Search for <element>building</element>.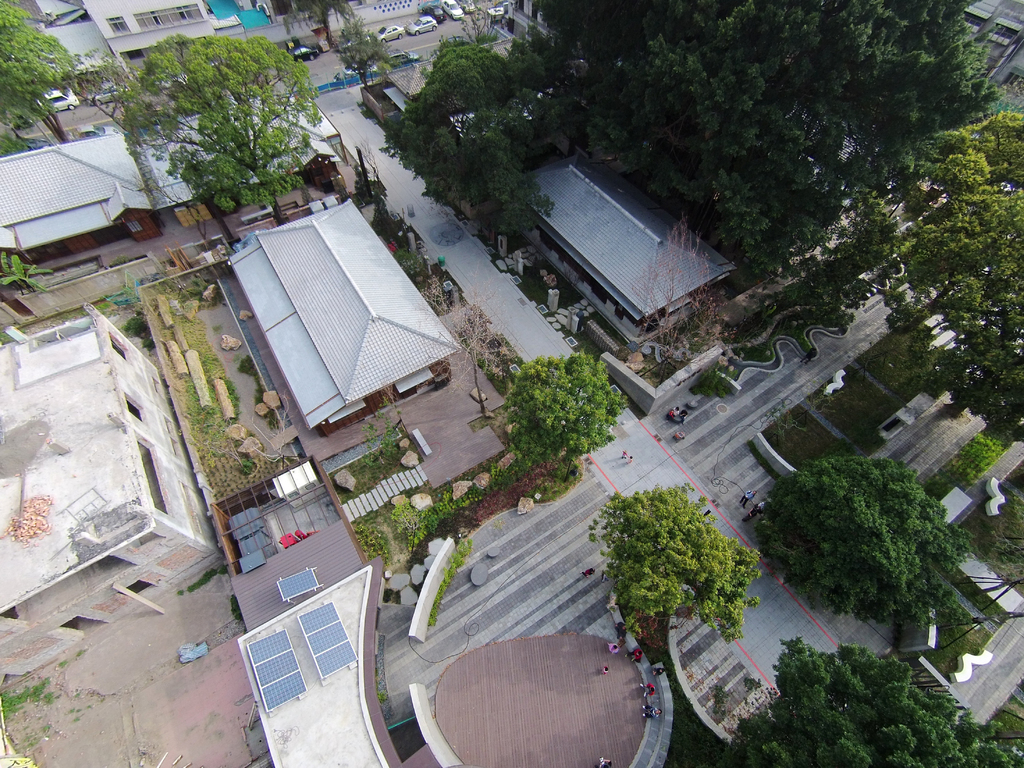
Found at 230:511:388:767.
